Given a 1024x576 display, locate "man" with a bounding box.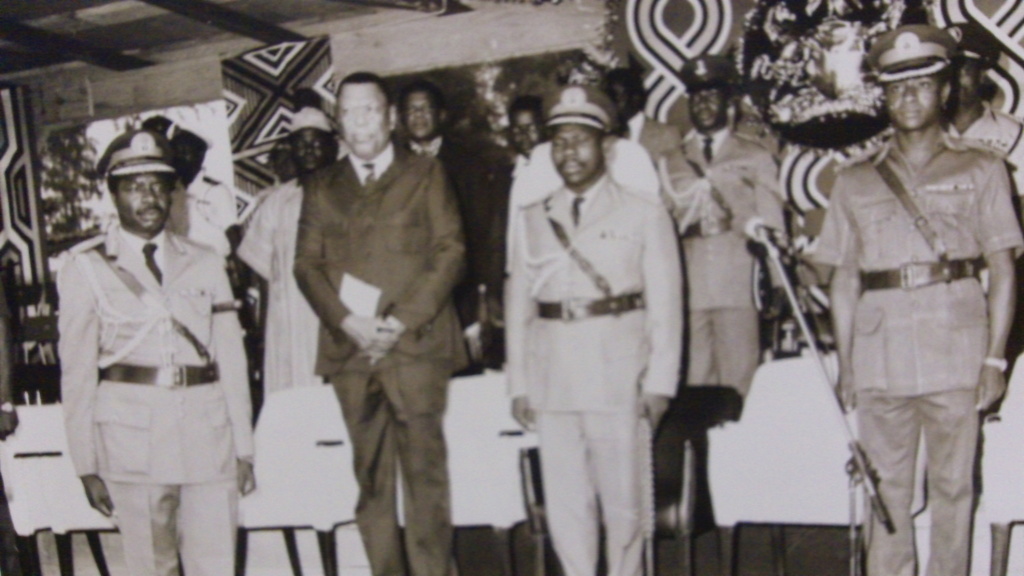
Located: <region>808, 23, 1021, 575</region>.
